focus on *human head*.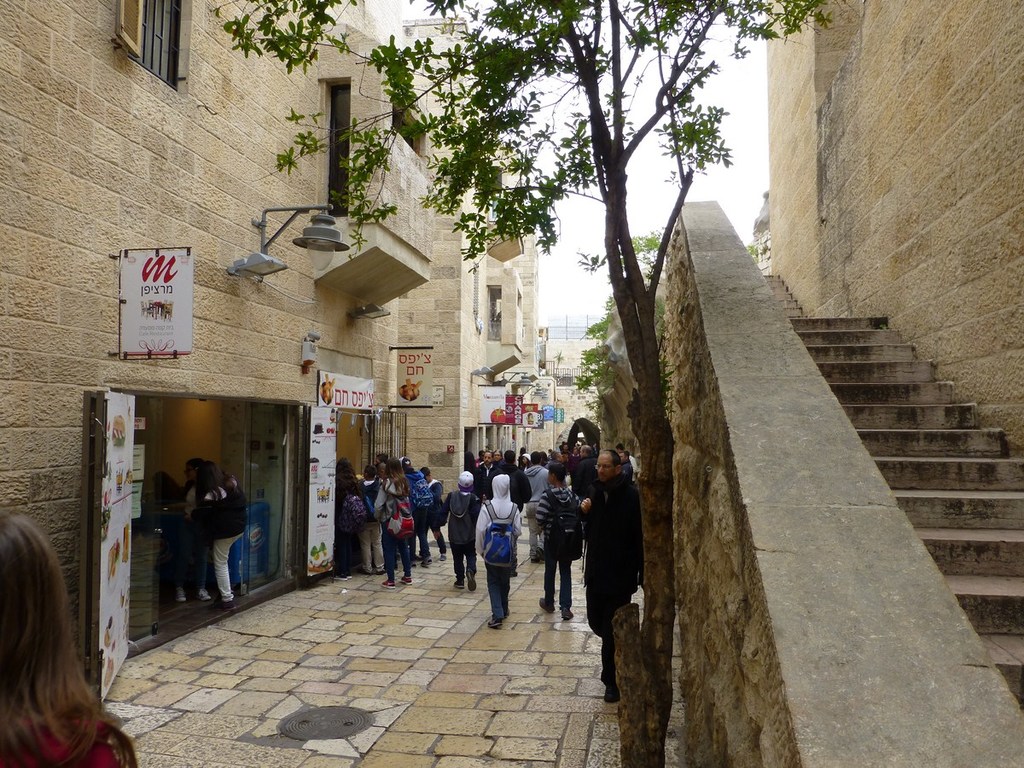
Focused at bbox=(388, 462, 400, 476).
